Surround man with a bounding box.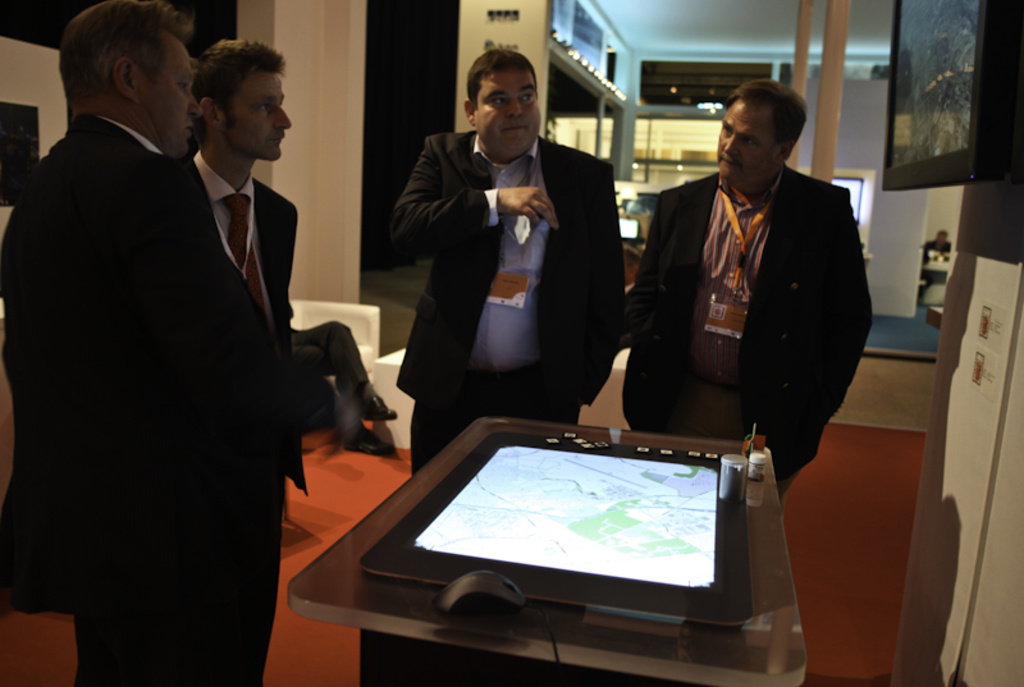
287/319/403/464.
